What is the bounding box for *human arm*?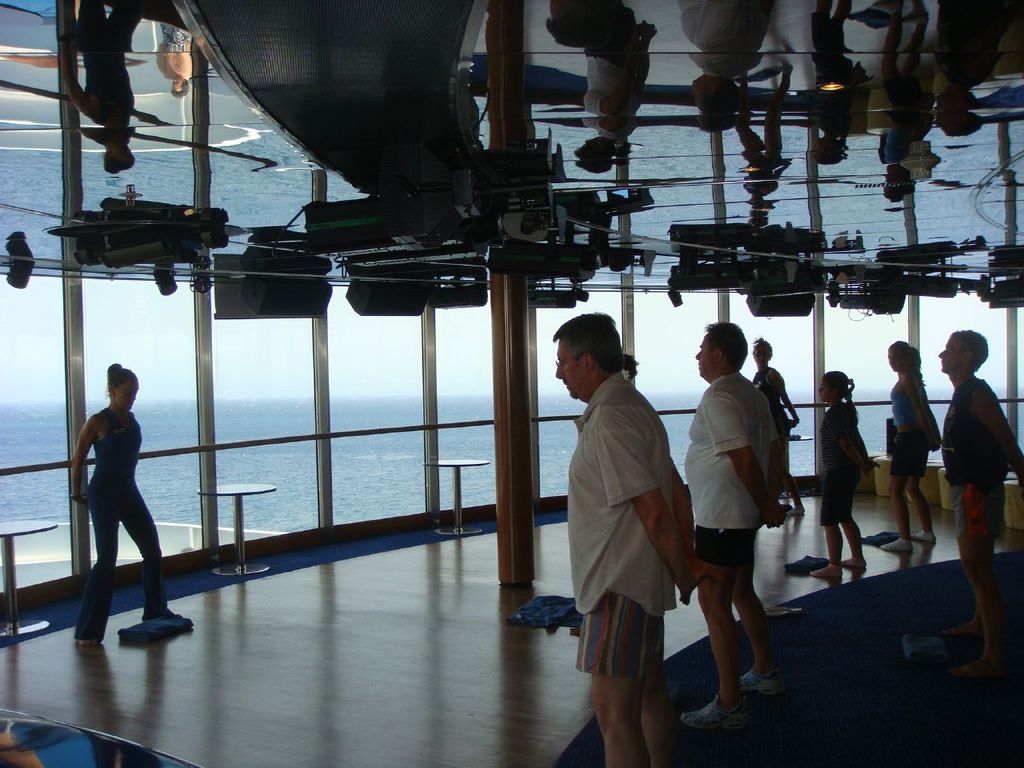
select_region(902, 378, 936, 446).
